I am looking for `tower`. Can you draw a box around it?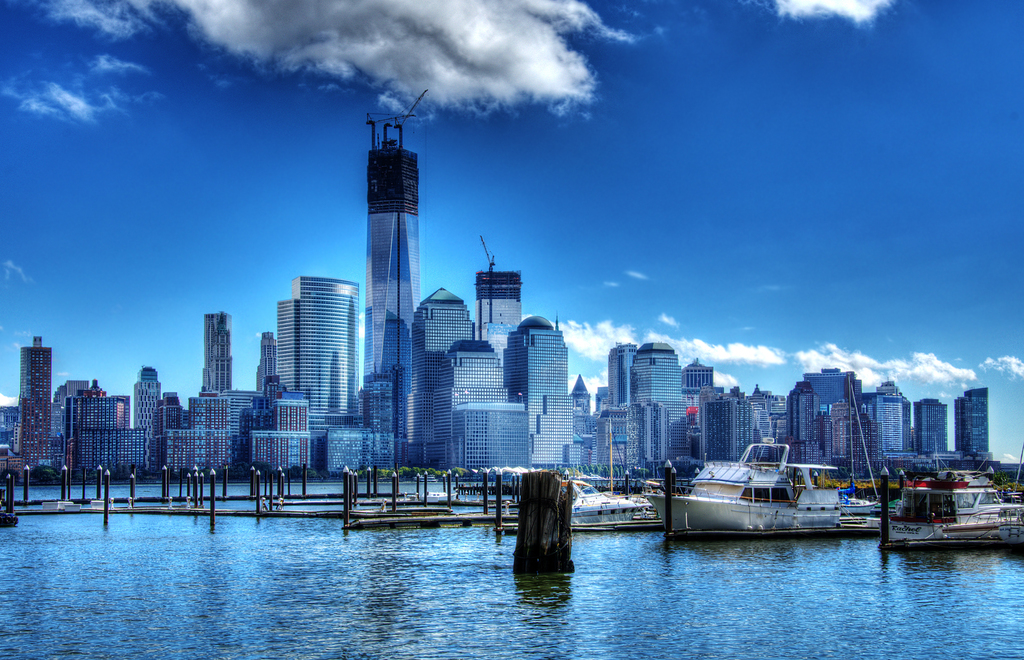
Sure, the bounding box is box=[821, 404, 877, 479].
